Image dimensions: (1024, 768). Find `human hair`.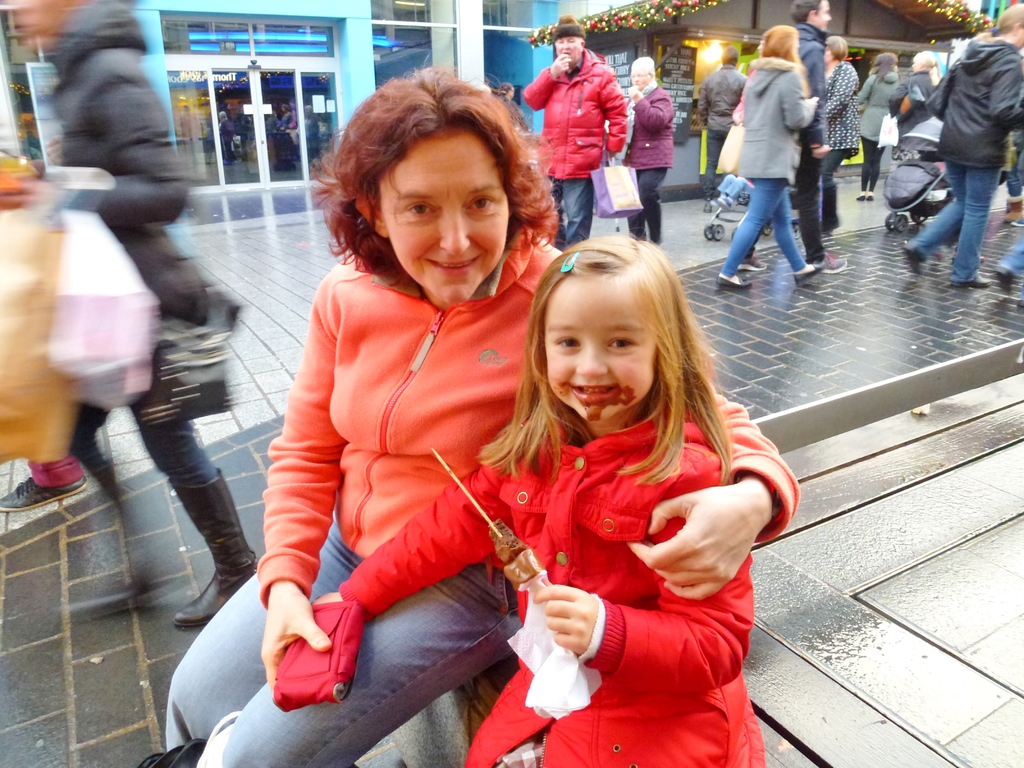
(756,19,811,97).
